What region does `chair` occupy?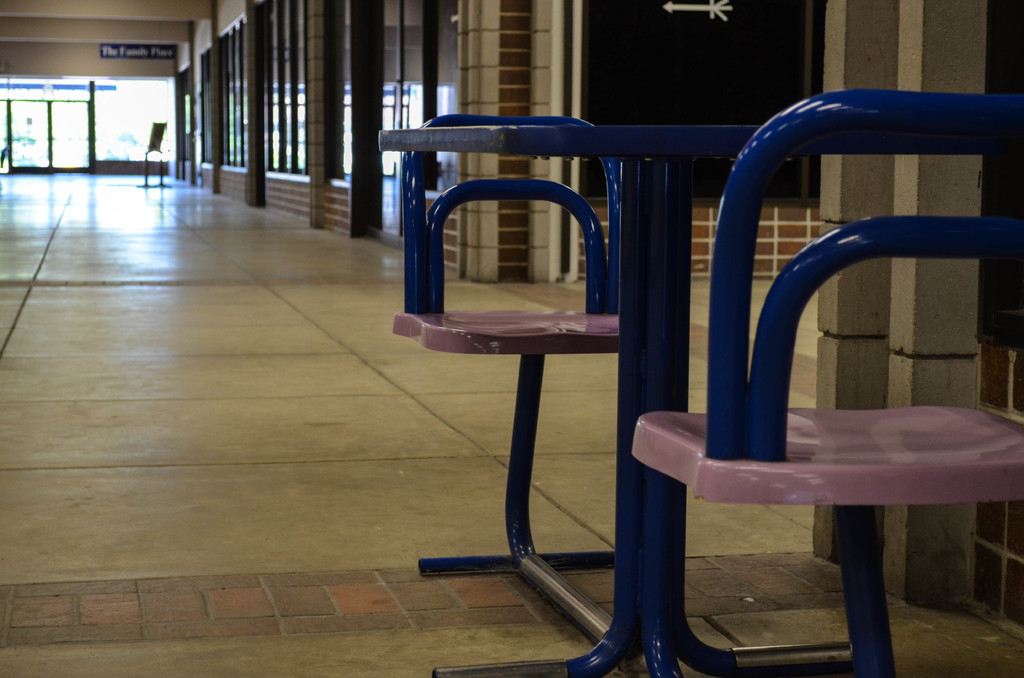
[left=379, top=92, right=652, bottom=626].
